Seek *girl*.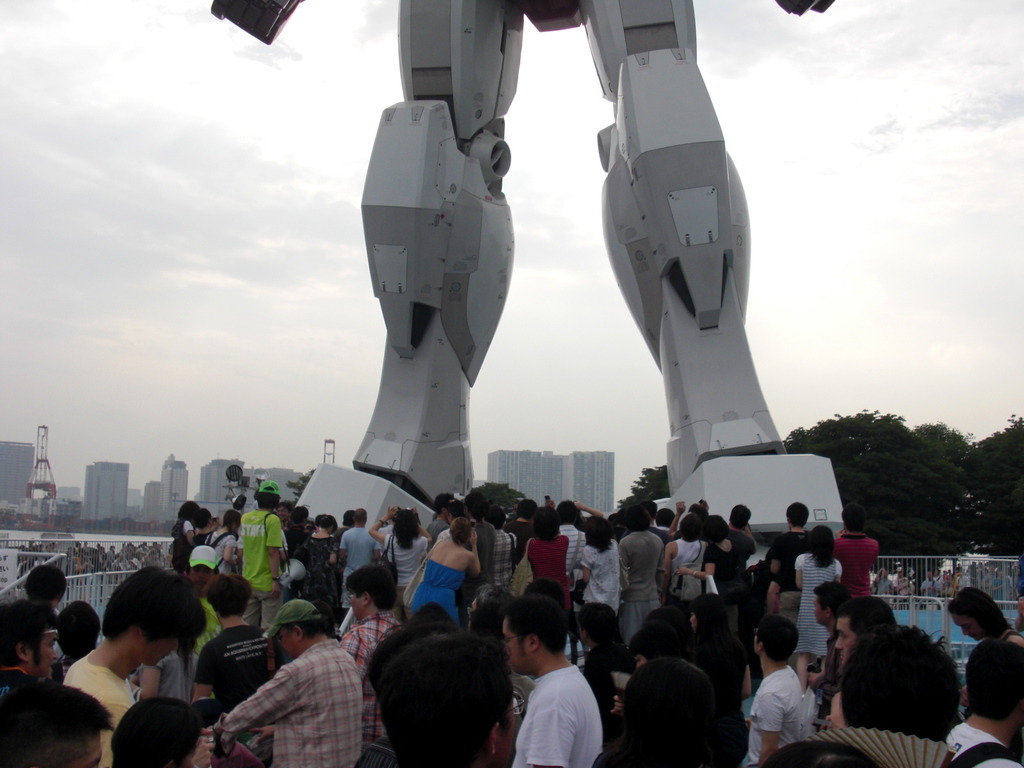
l=394, t=515, r=488, b=615.
